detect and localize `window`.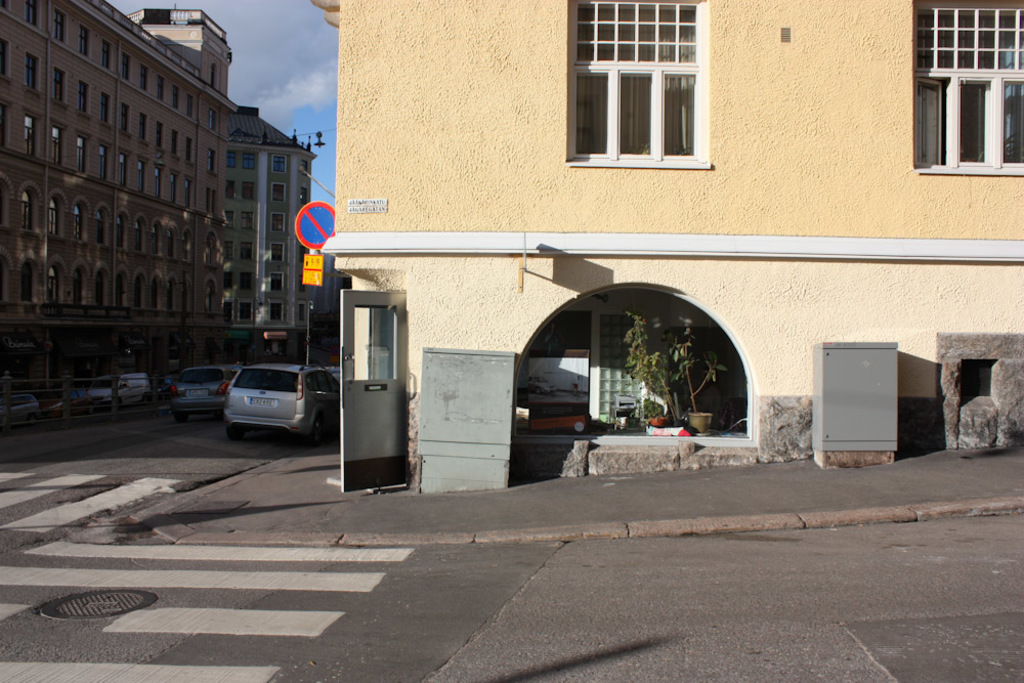
Localized at (918,15,1014,188).
